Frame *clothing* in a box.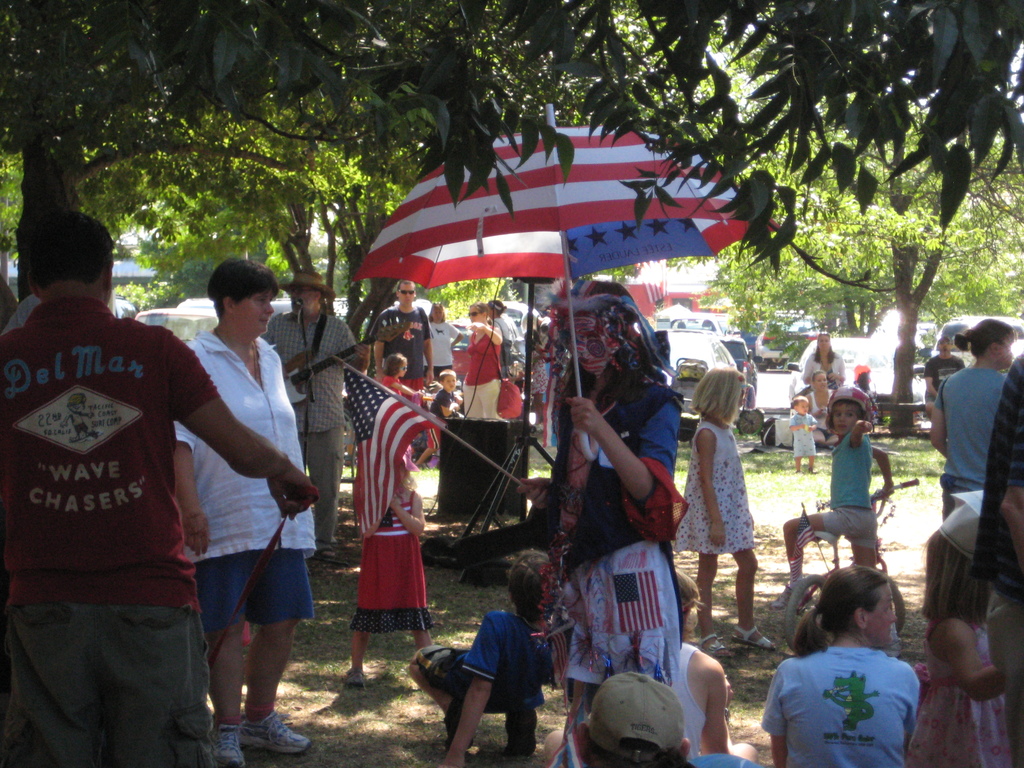
x1=675 y1=419 x2=757 y2=556.
